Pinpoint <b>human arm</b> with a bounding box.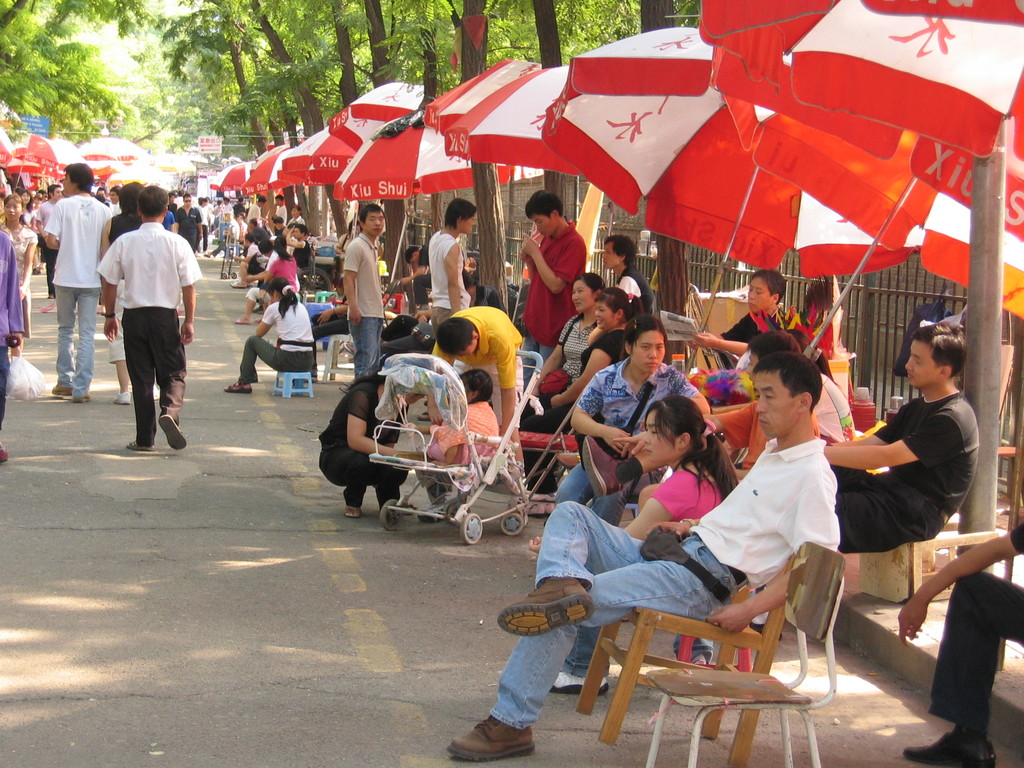
<box>568,364,632,458</box>.
